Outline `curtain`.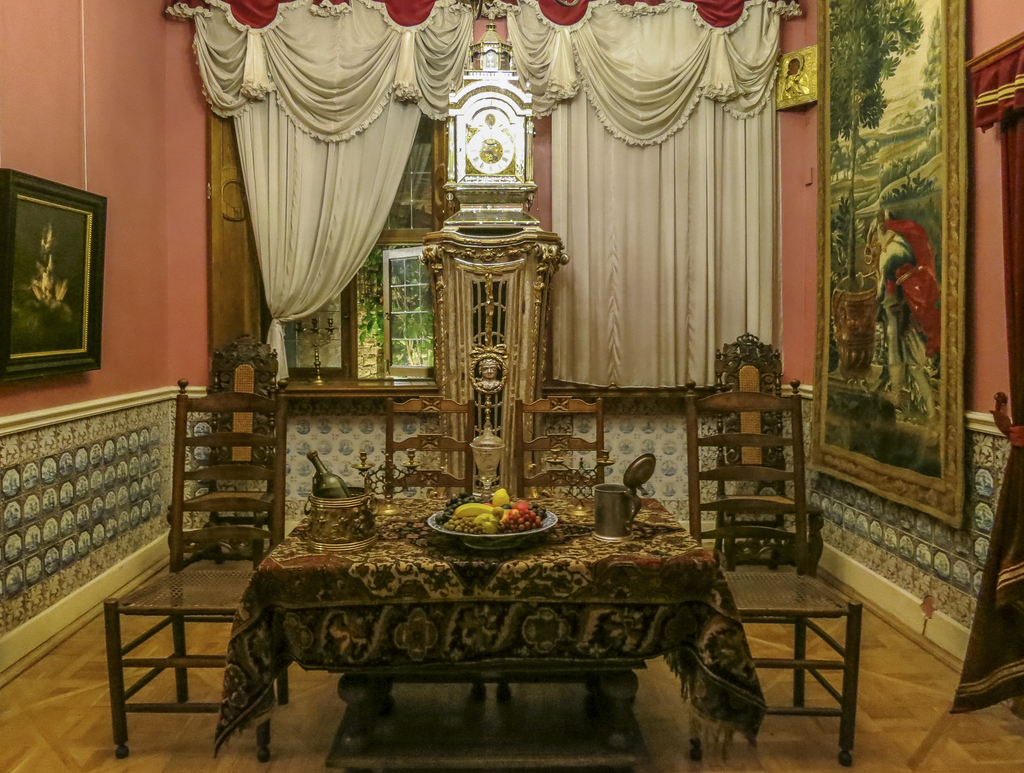
Outline: bbox(167, 0, 482, 389).
